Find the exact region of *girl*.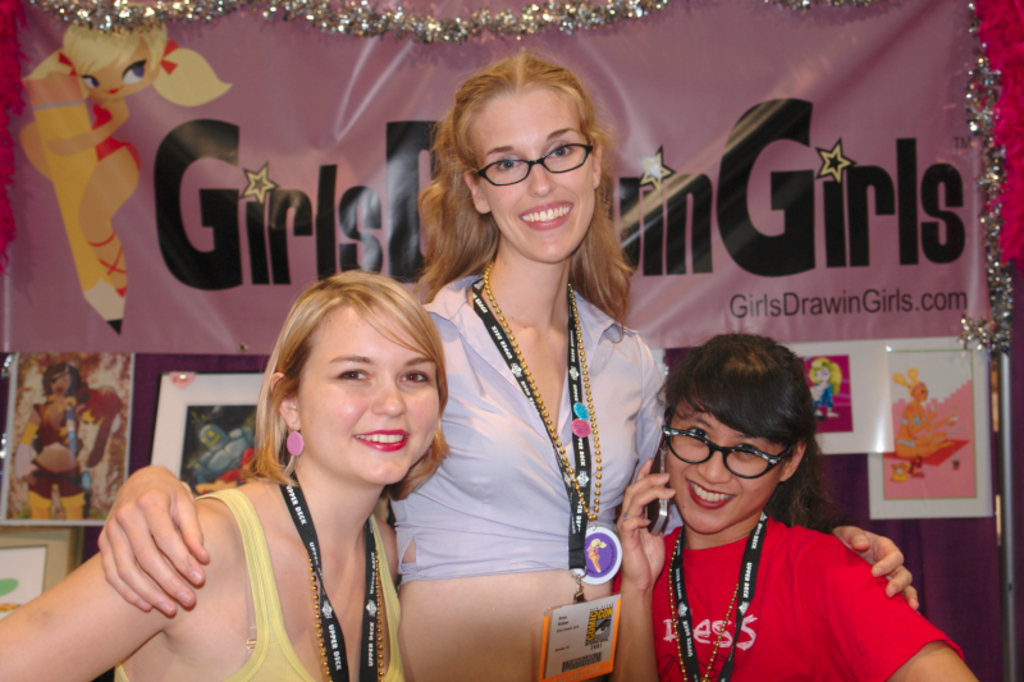
Exact region: (99, 51, 922, 681).
